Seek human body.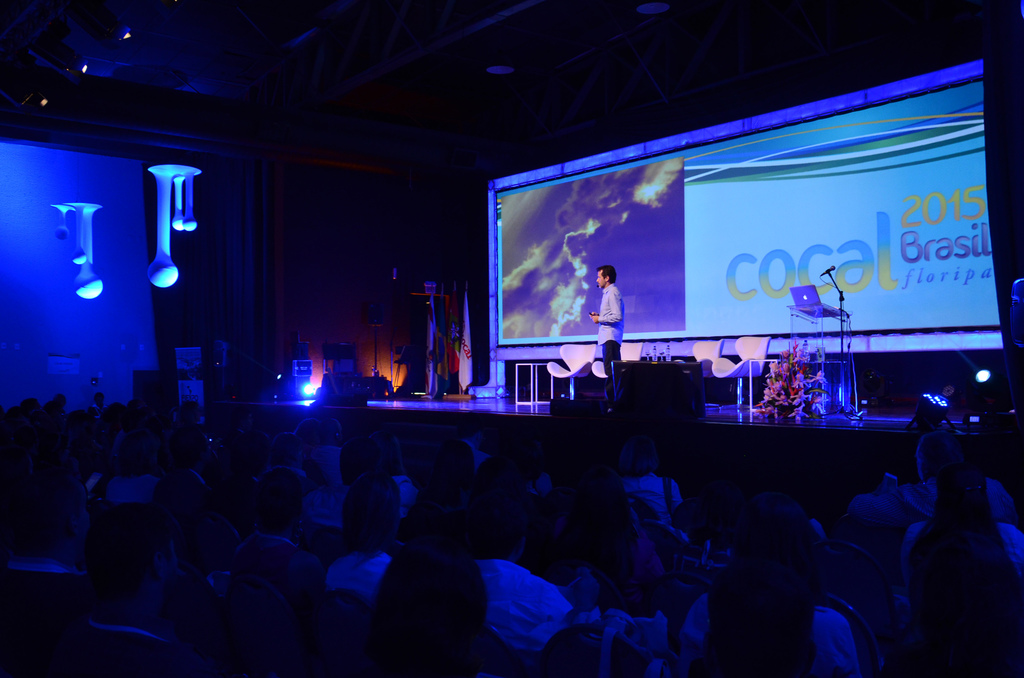
594:265:627:412.
